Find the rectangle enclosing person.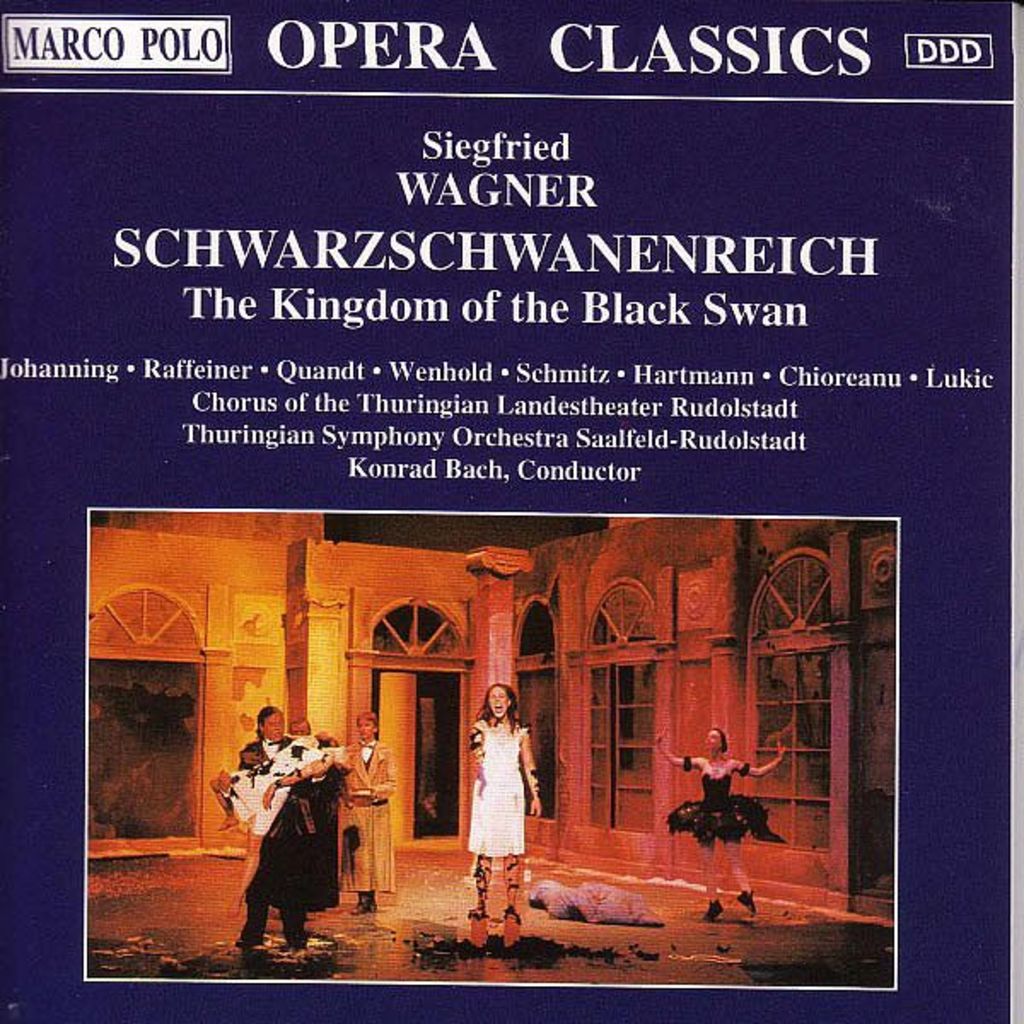
pyautogui.locateOnScreen(662, 722, 788, 927).
